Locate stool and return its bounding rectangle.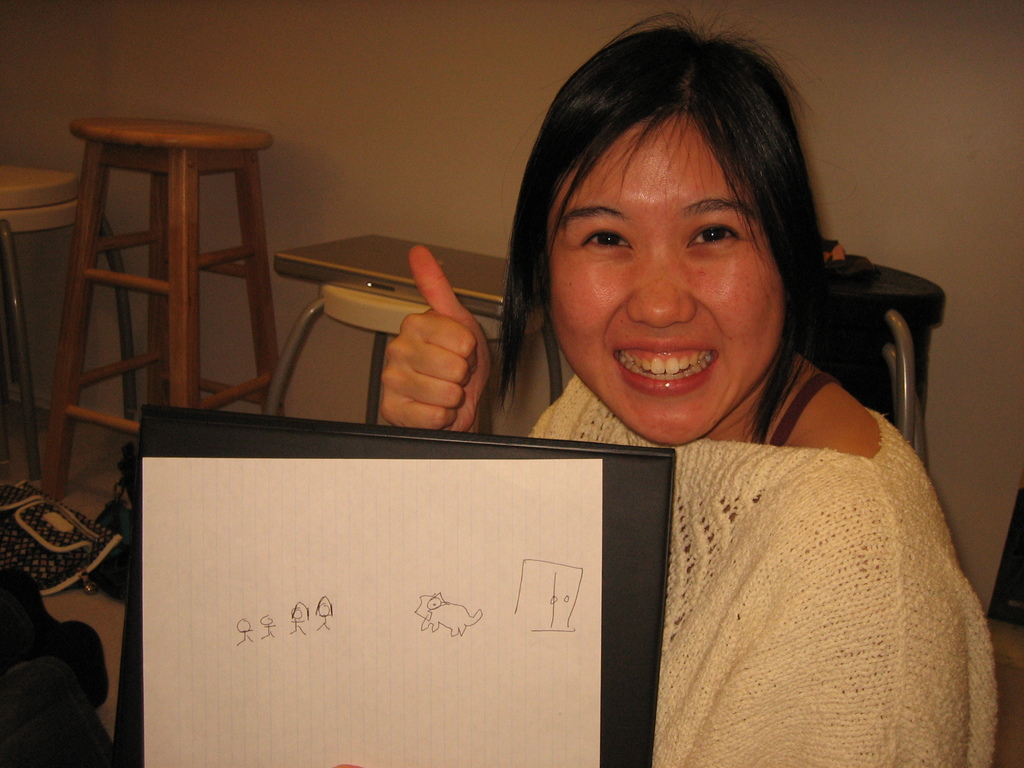
bbox(0, 163, 136, 484).
